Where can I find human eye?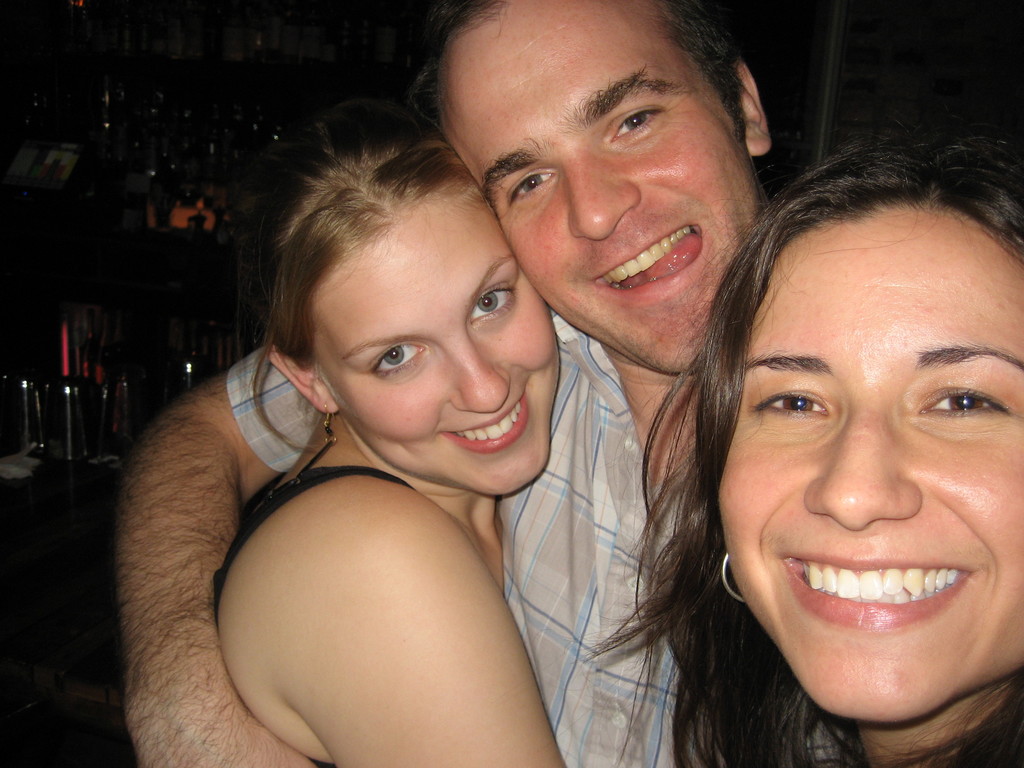
You can find it at crop(472, 287, 516, 328).
